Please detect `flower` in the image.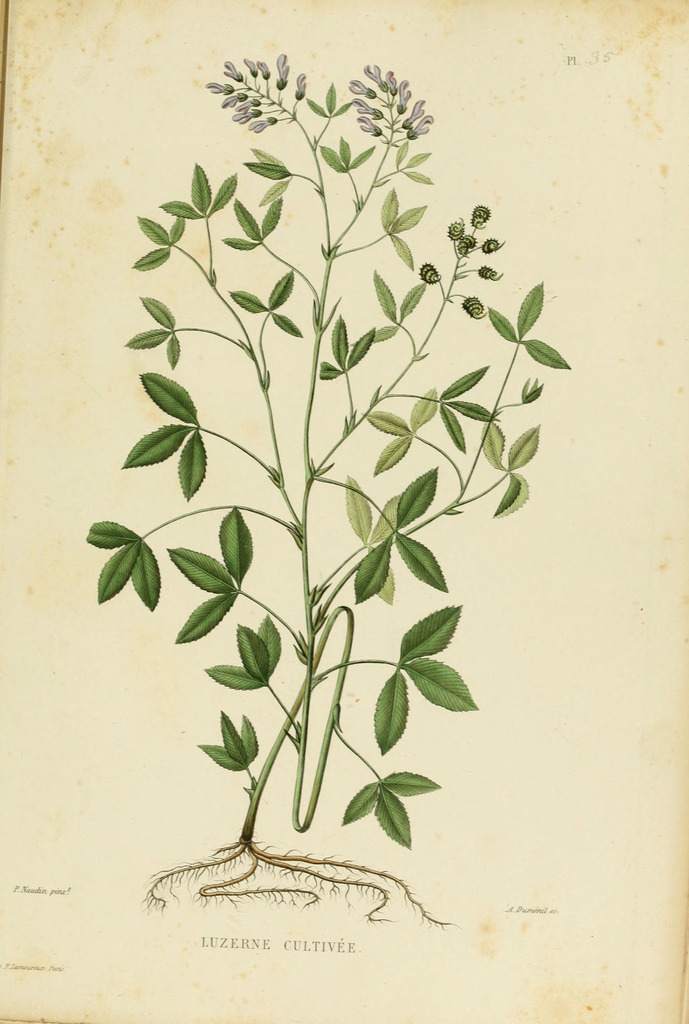
locate(204, 54, 309, 128).
